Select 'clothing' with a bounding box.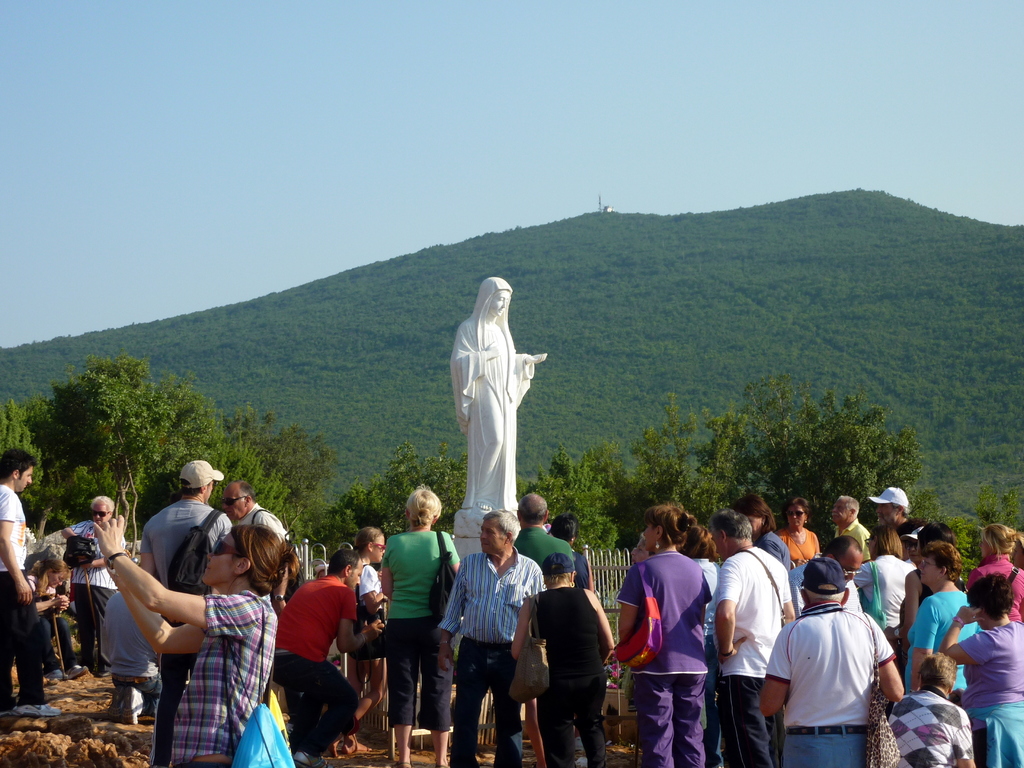
<bbox>902, 589, 975, 717</bbox>.
